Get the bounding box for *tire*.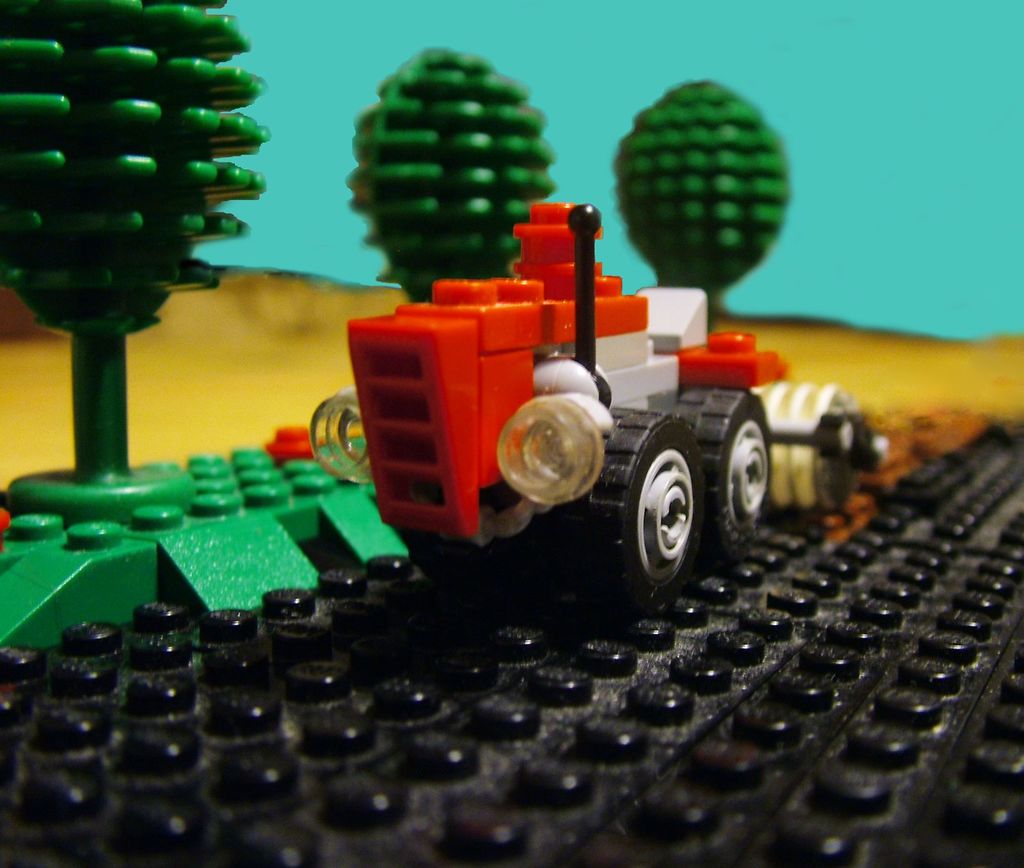
BBox(674, 386, 771, 561).
